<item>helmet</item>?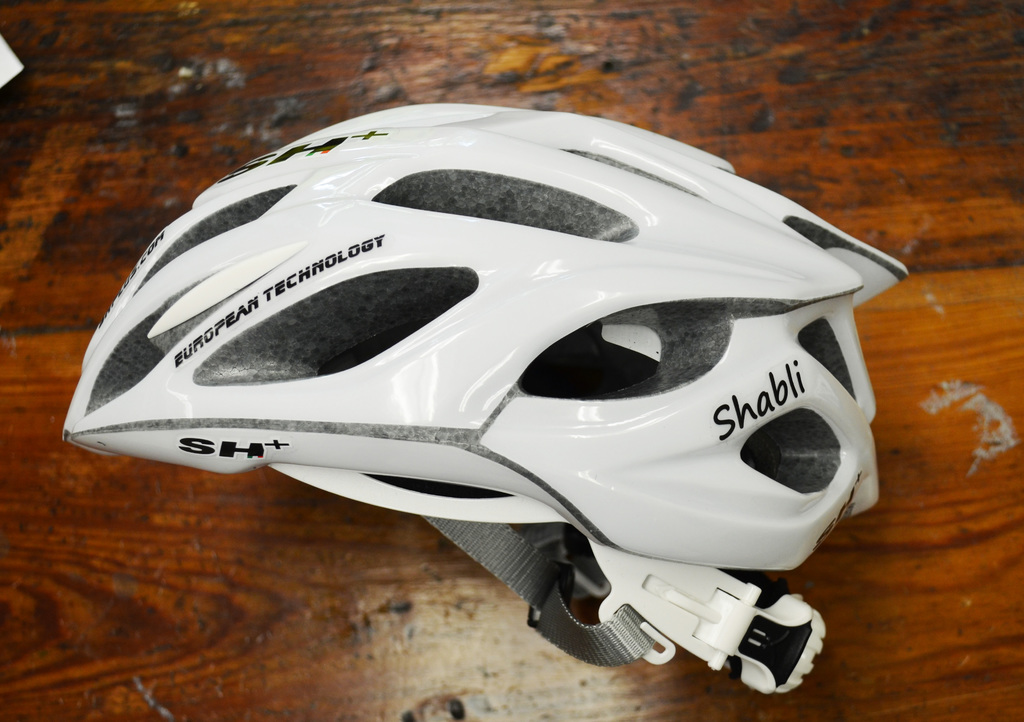
(61, 99, 911, 693)
